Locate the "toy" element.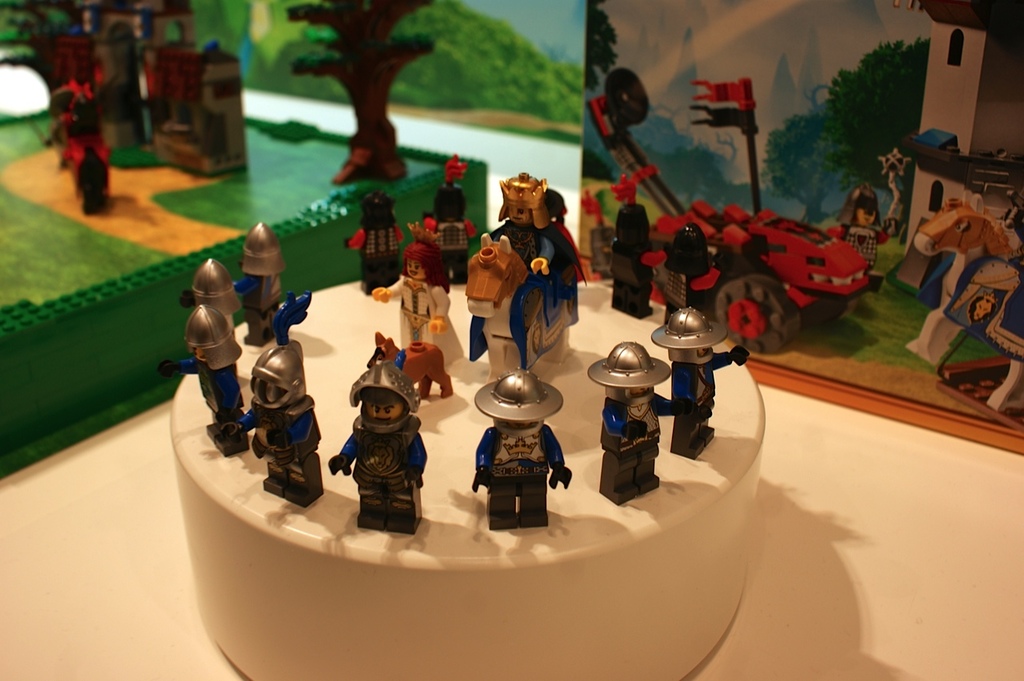
Element bbox: 470,364,575,531.
